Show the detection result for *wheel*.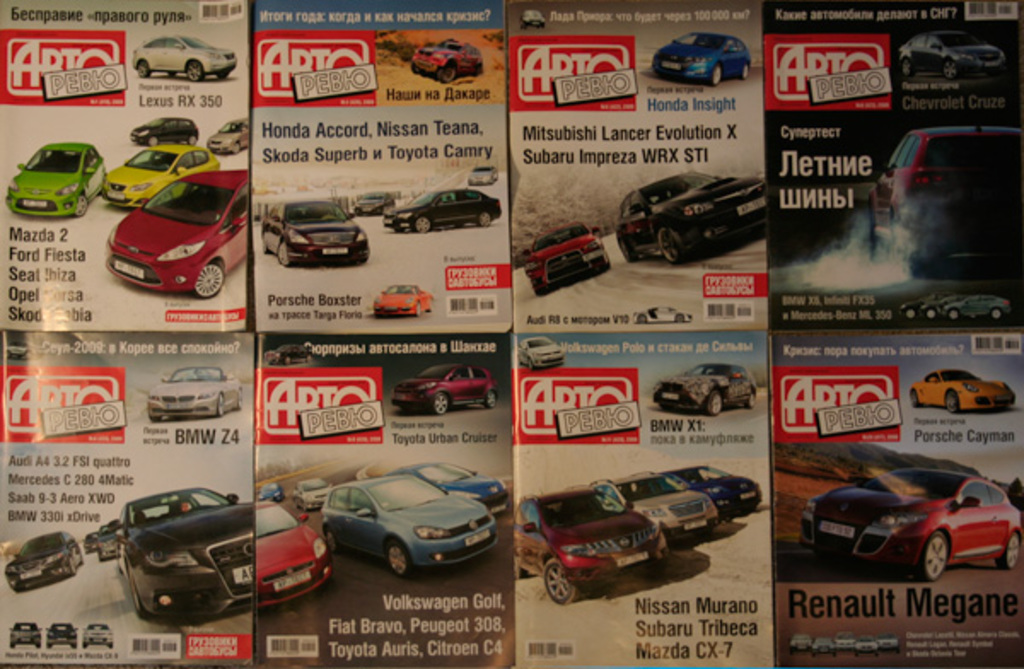
pyautogui.locateOnScreen(84, 645, 87, 649).
